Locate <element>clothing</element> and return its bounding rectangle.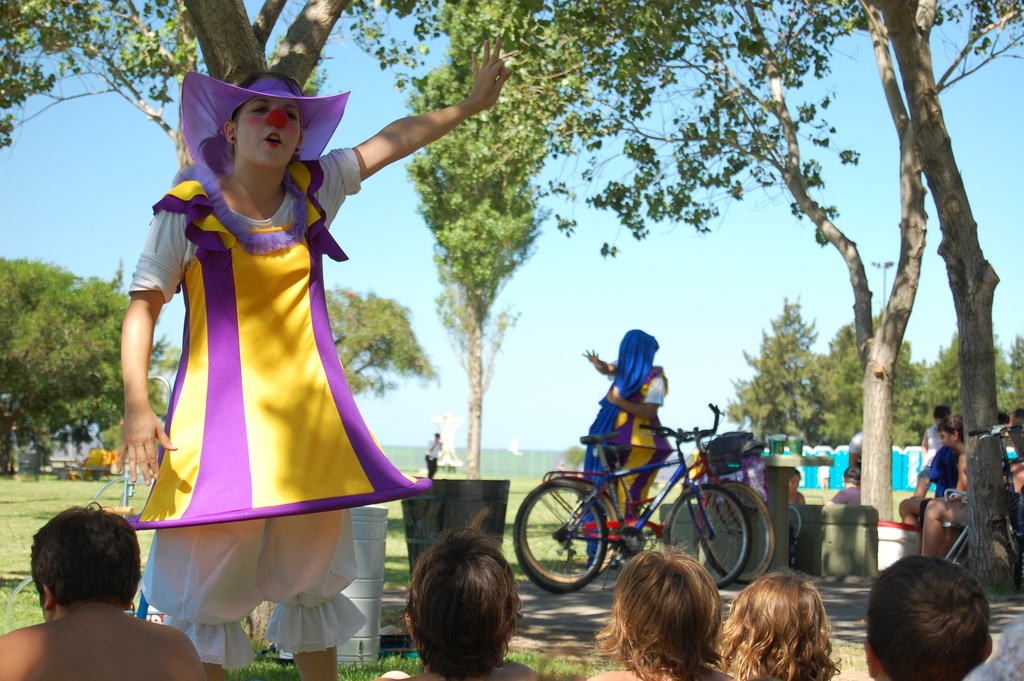
x1=918, y1=420, x2=941, y2=469.
